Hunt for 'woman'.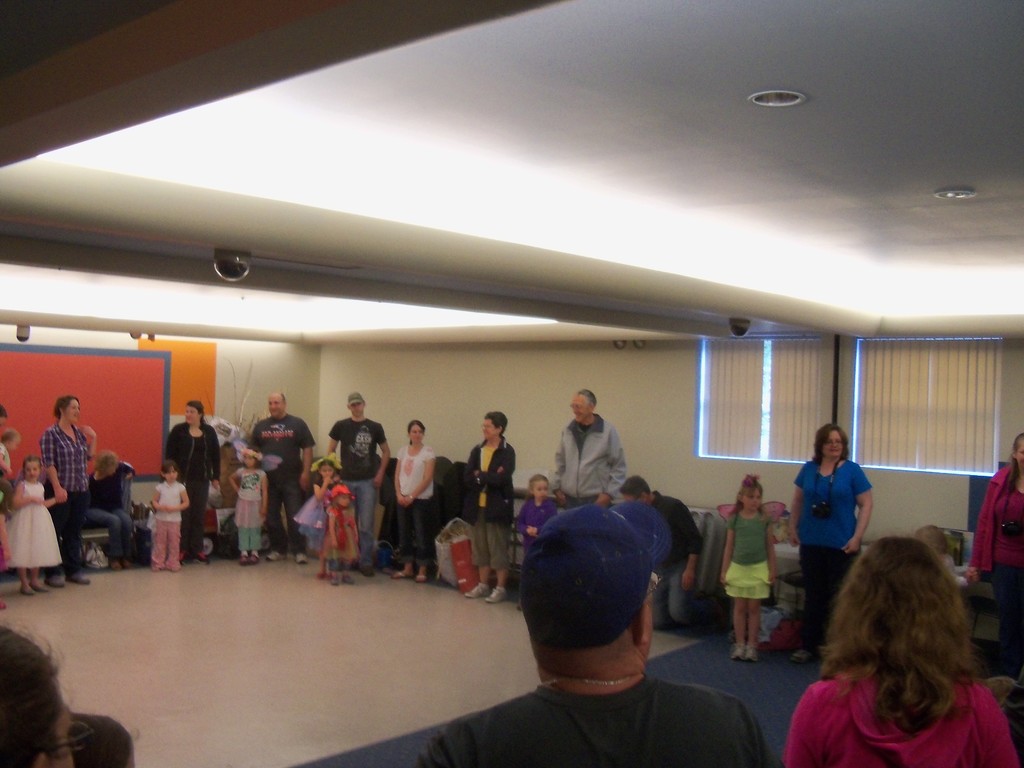
Hunted down at [left=0, top=624, right=86, bottom=767].
